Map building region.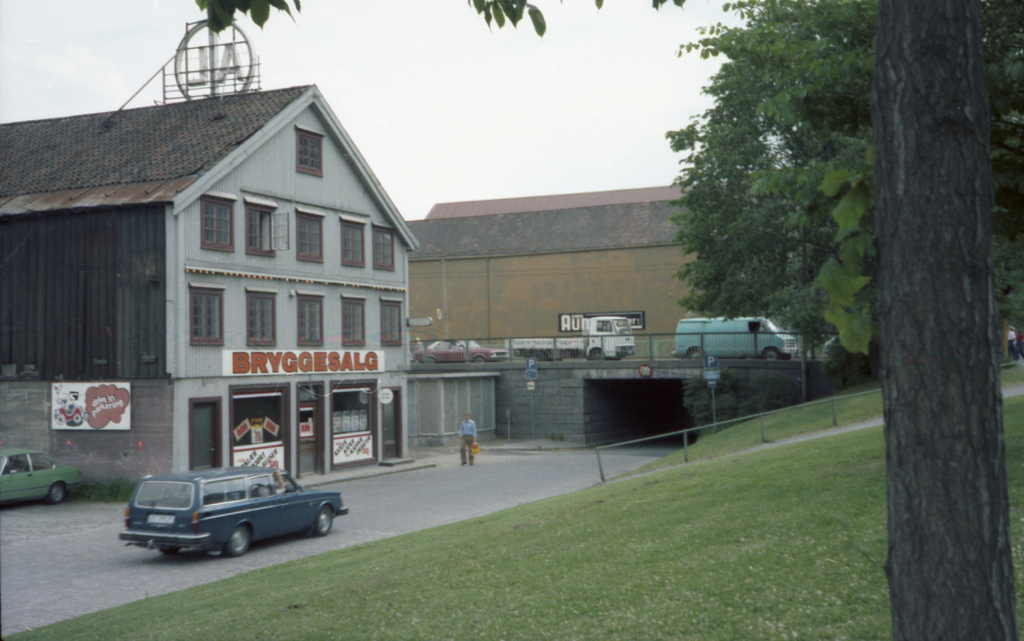
Mapped to <bbox>400, 168, 805, 357</bbox>.
